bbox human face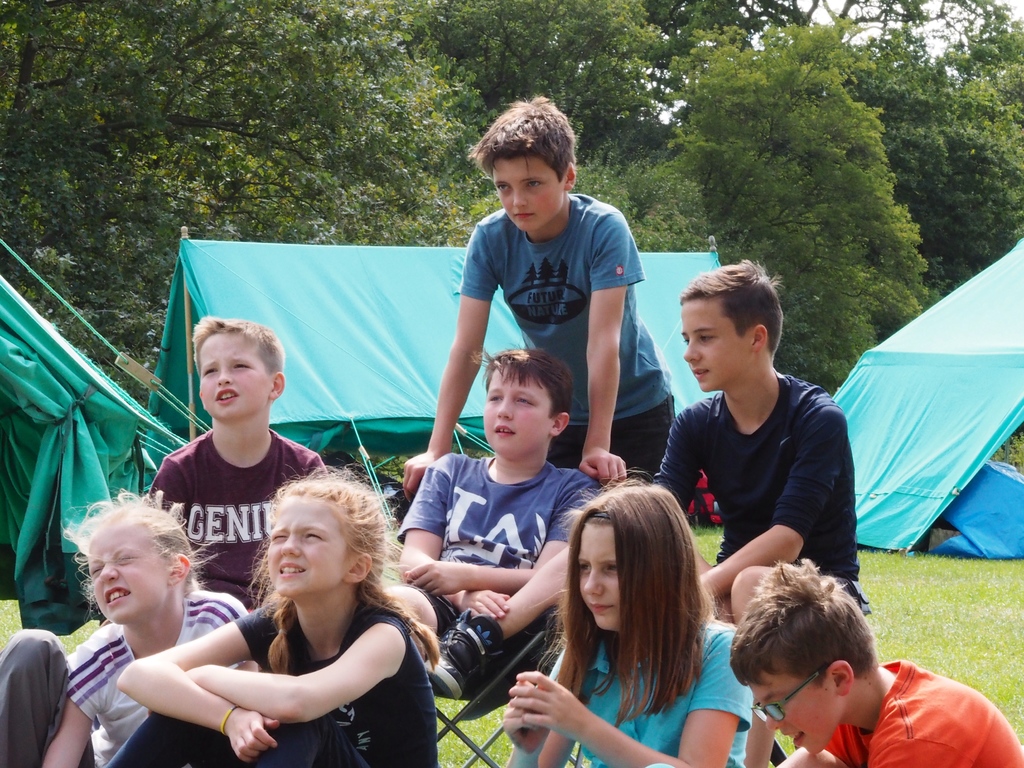
region(477, 360, 553, 460)
